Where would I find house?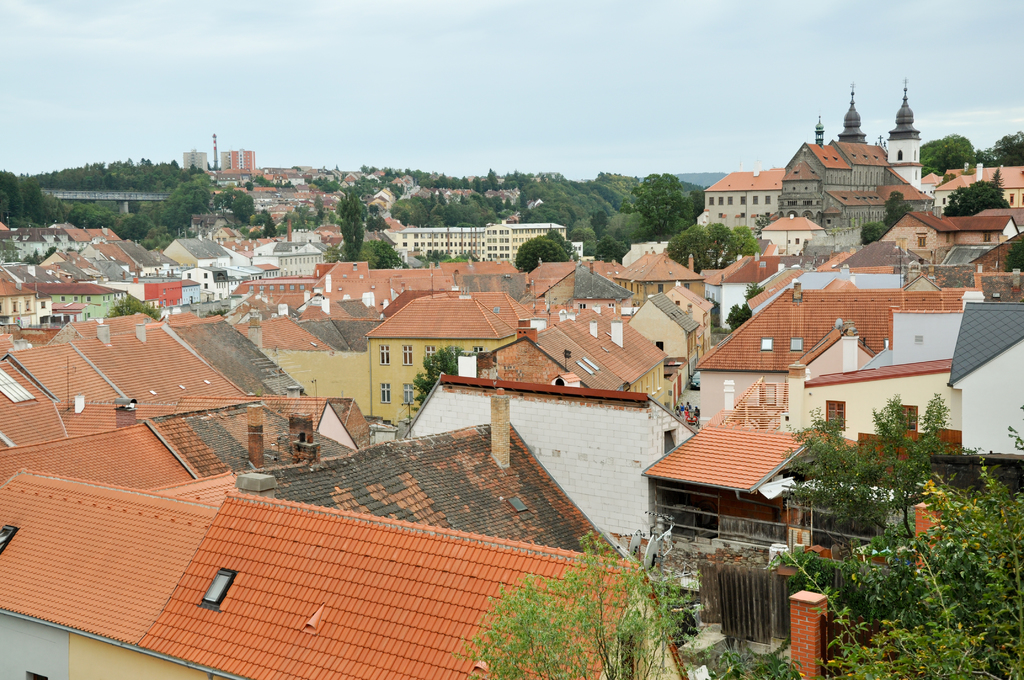
At Rect(530, 261, 568, 302).
